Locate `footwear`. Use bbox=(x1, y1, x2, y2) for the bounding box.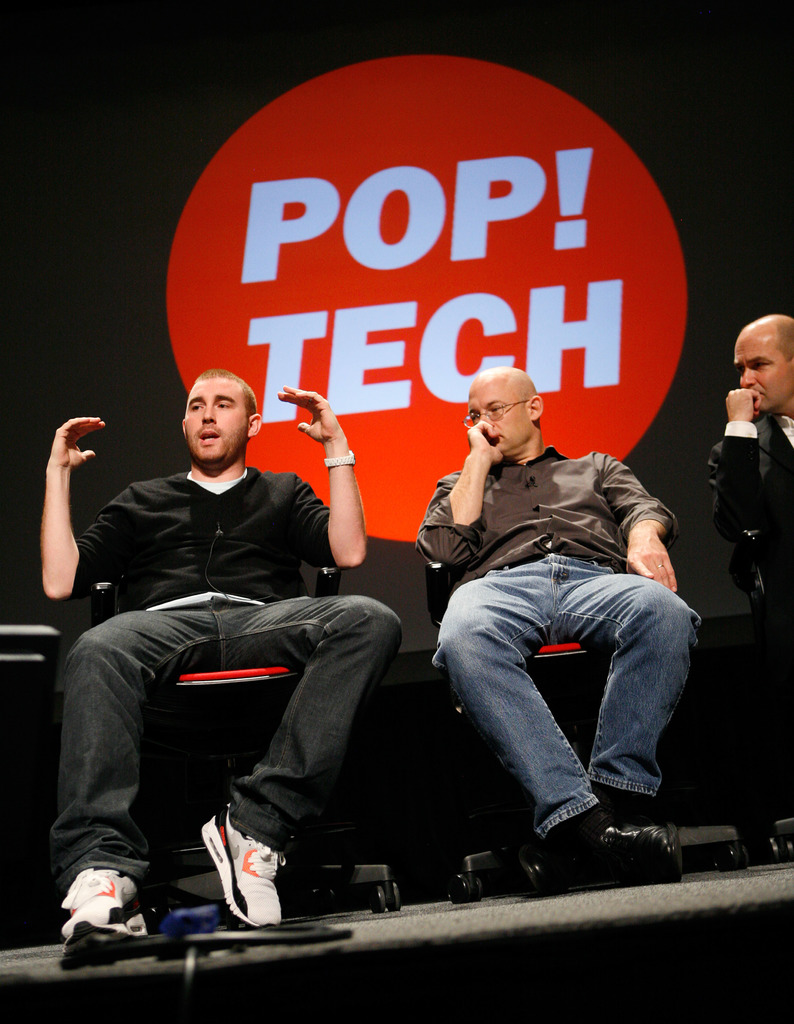
bbox=(47, 883, 142, 963).
